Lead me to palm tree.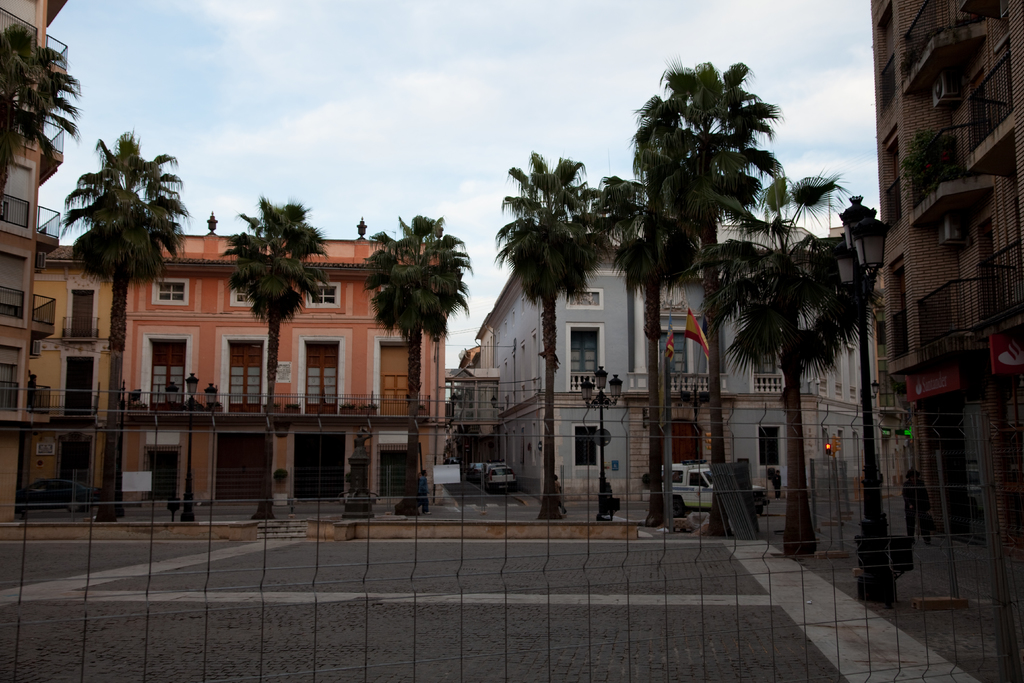
Lead to 660, 64, 763, 522.
